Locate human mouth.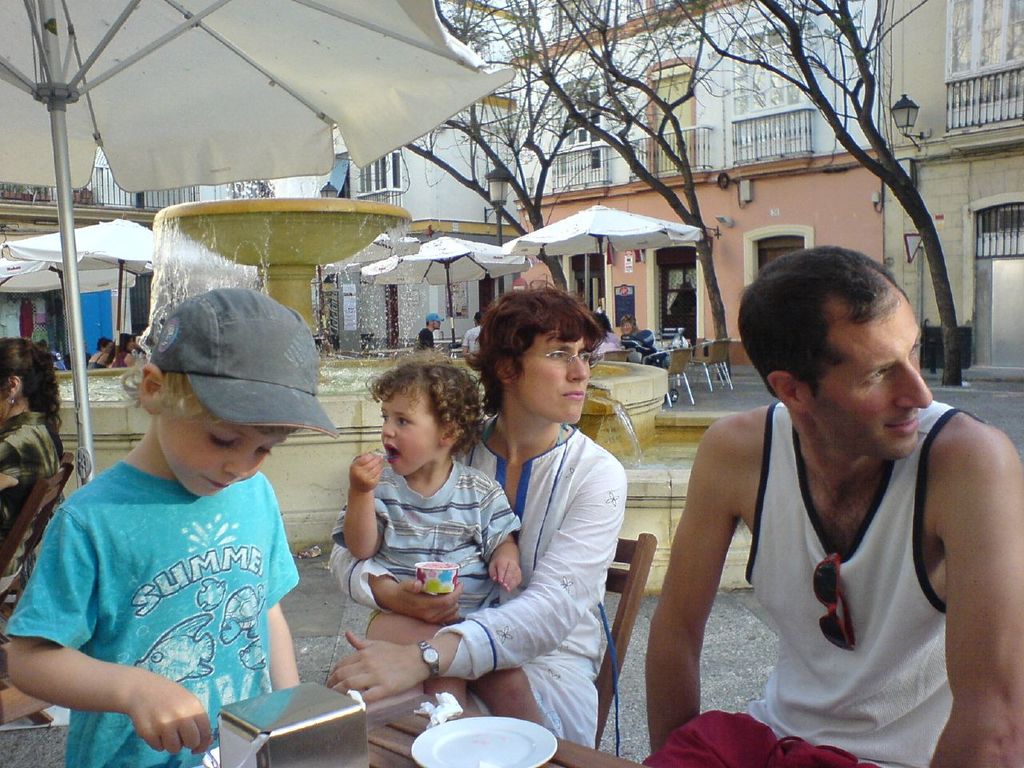
Bounding box: 198:474:226:489.
